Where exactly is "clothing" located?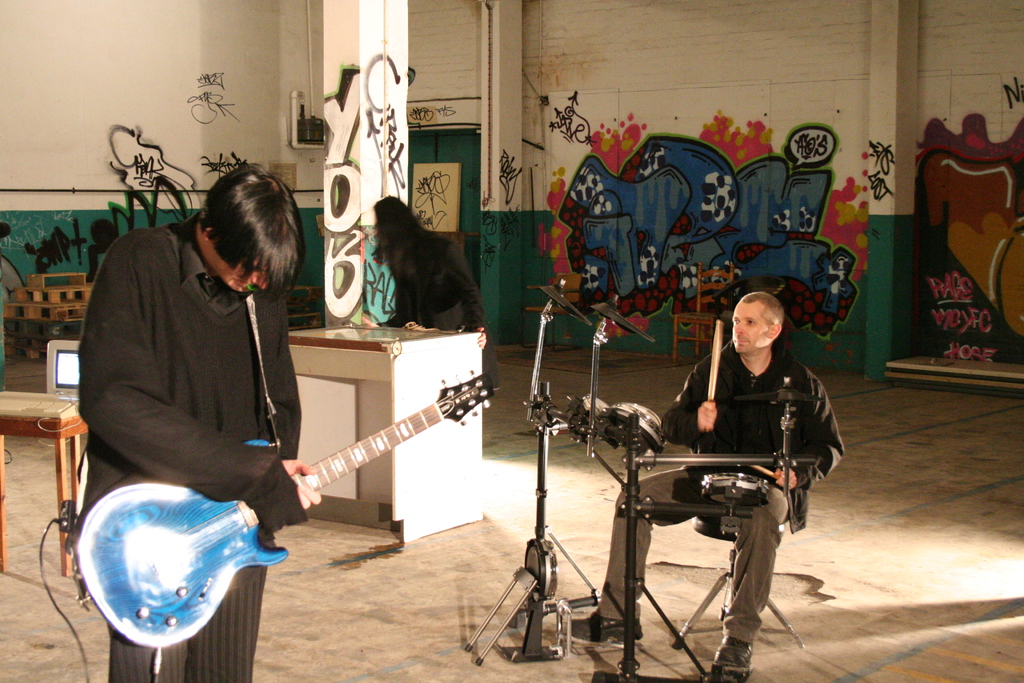
Its bounding box is bbox=[381, 229, 502, 395].
